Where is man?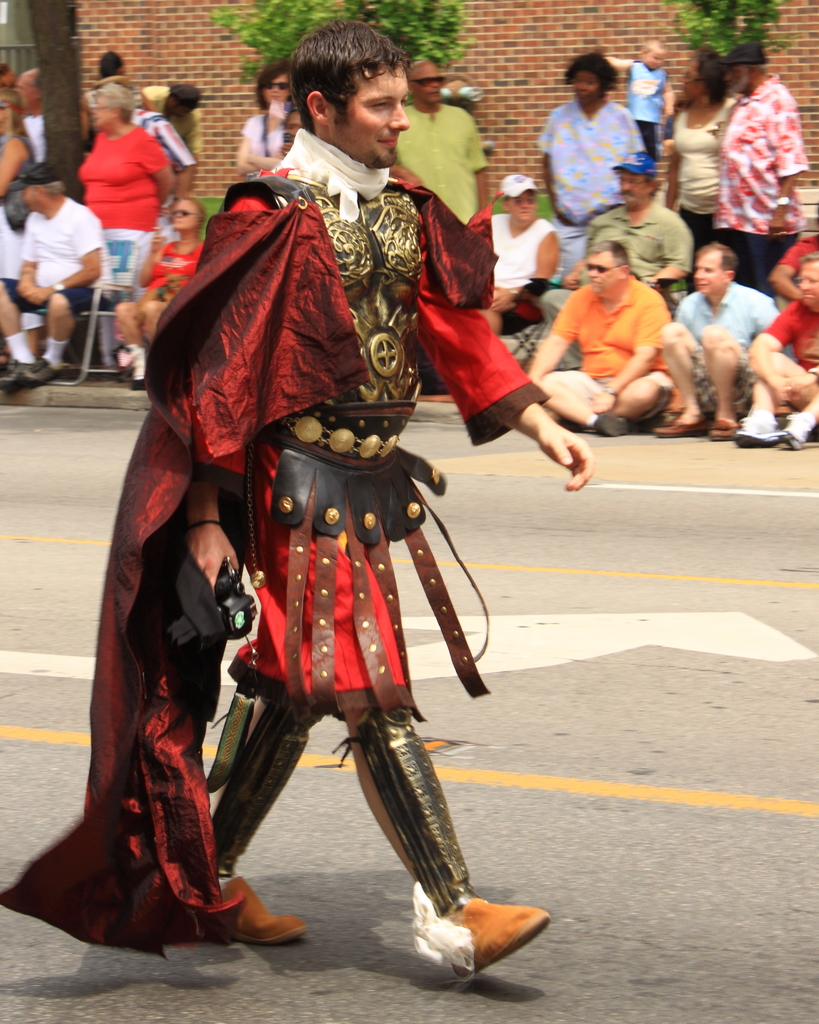
[left=706, top=40, right=806, bottom=302].
